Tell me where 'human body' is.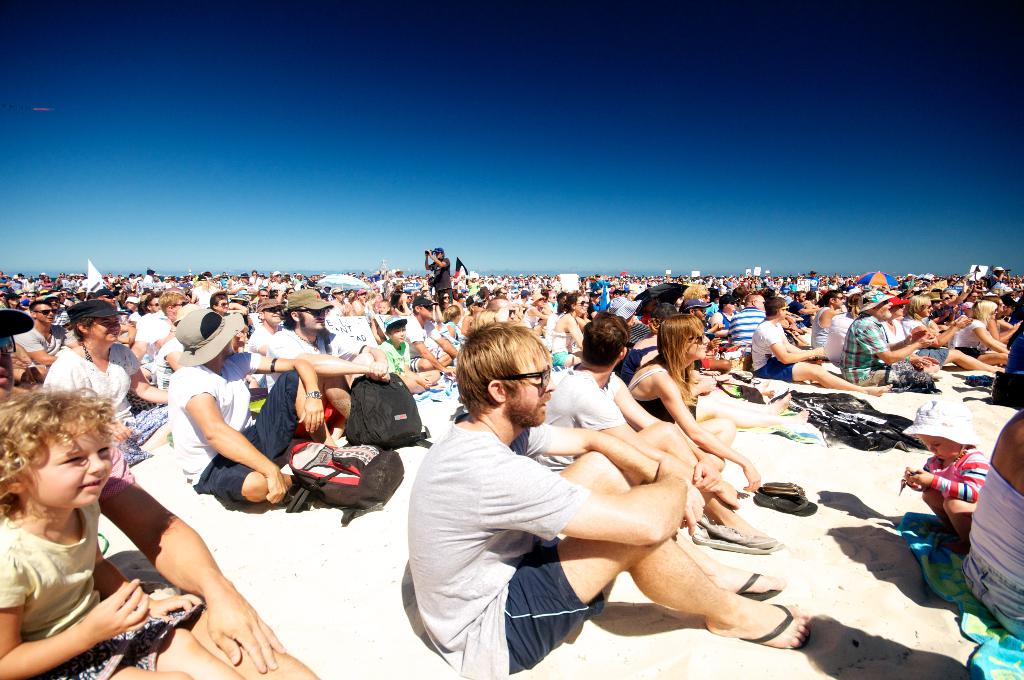
'human body' is at l=804, t=306, r=837, b=348.
